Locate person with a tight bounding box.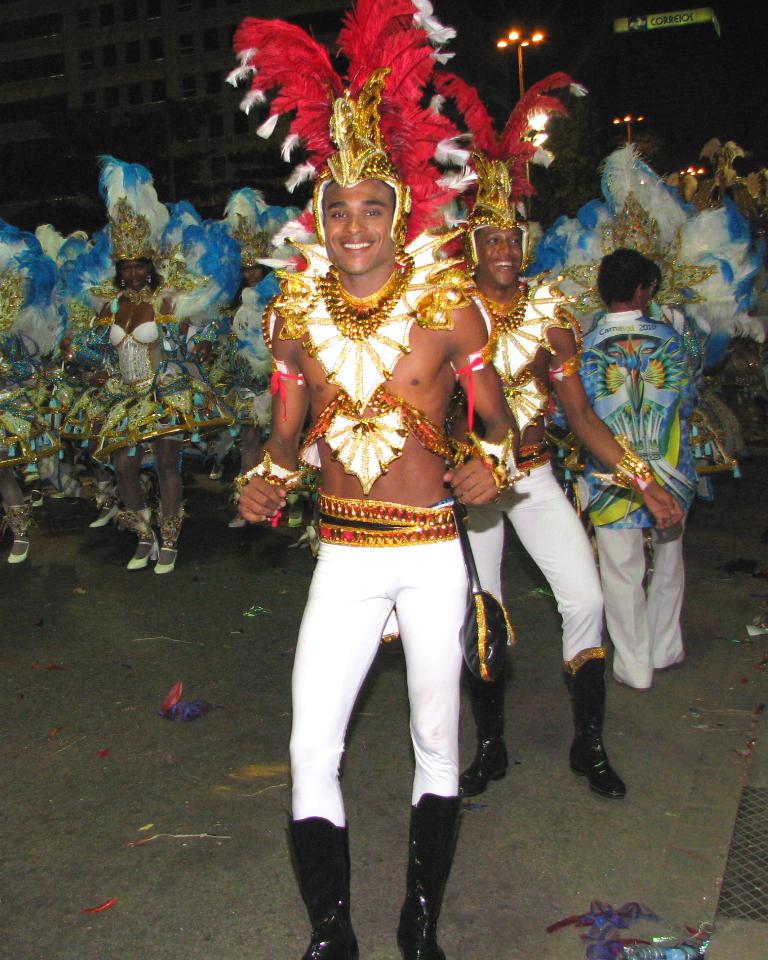
crop(449, 158, 683, 802).
